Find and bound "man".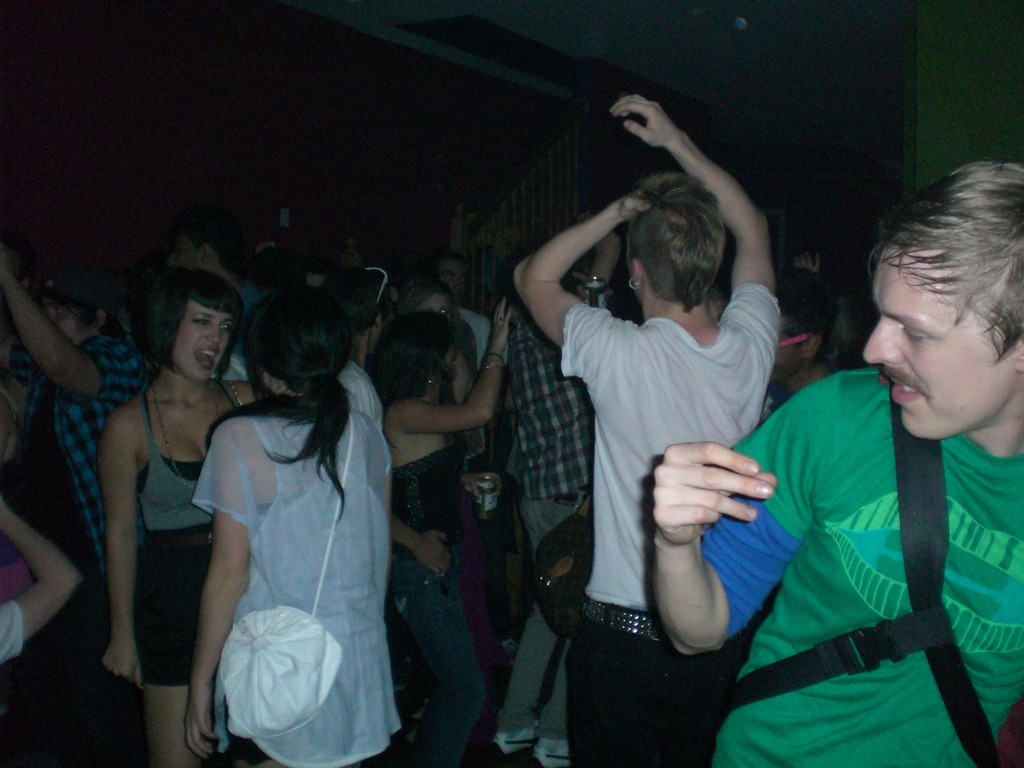
Bound: {"x1": 0, "y1": 257, "x2": 150, "y2": 767}.
